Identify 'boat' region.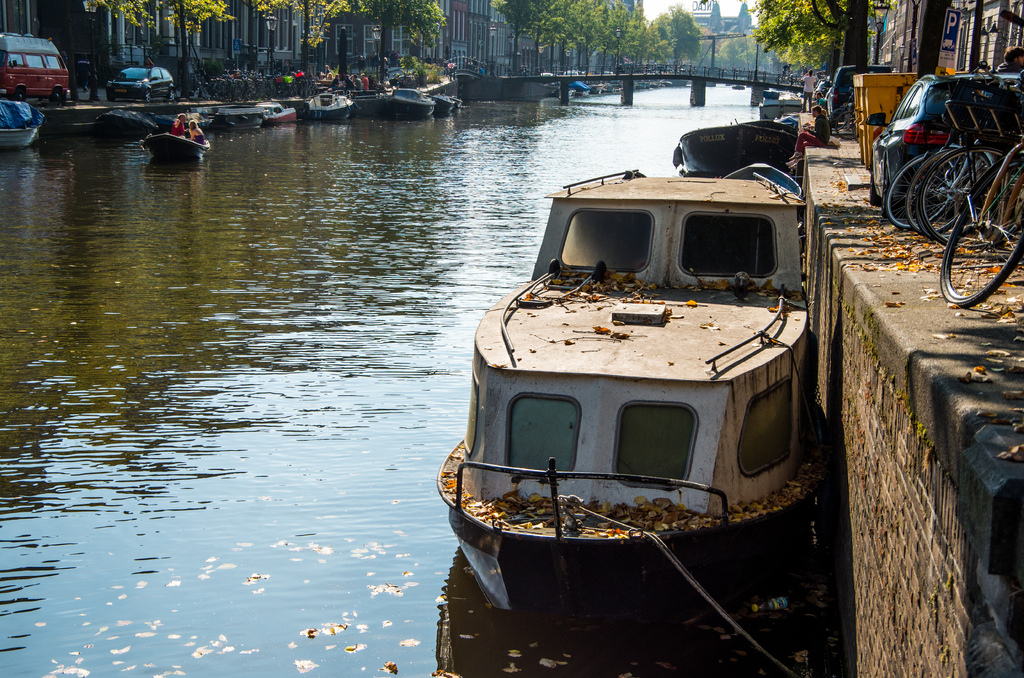
Region: [left=374, top=88, right=431, bottom=113].
